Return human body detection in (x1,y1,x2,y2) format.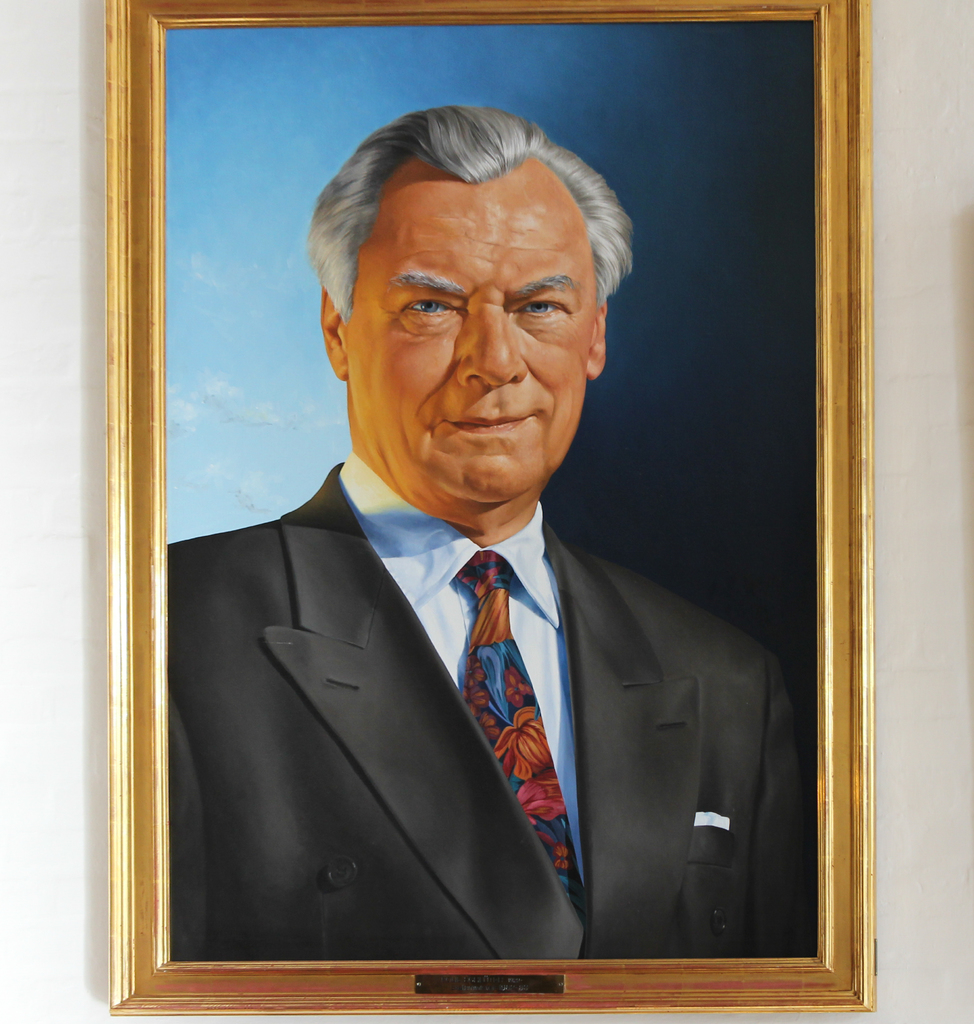
(202,170,779,1014).
